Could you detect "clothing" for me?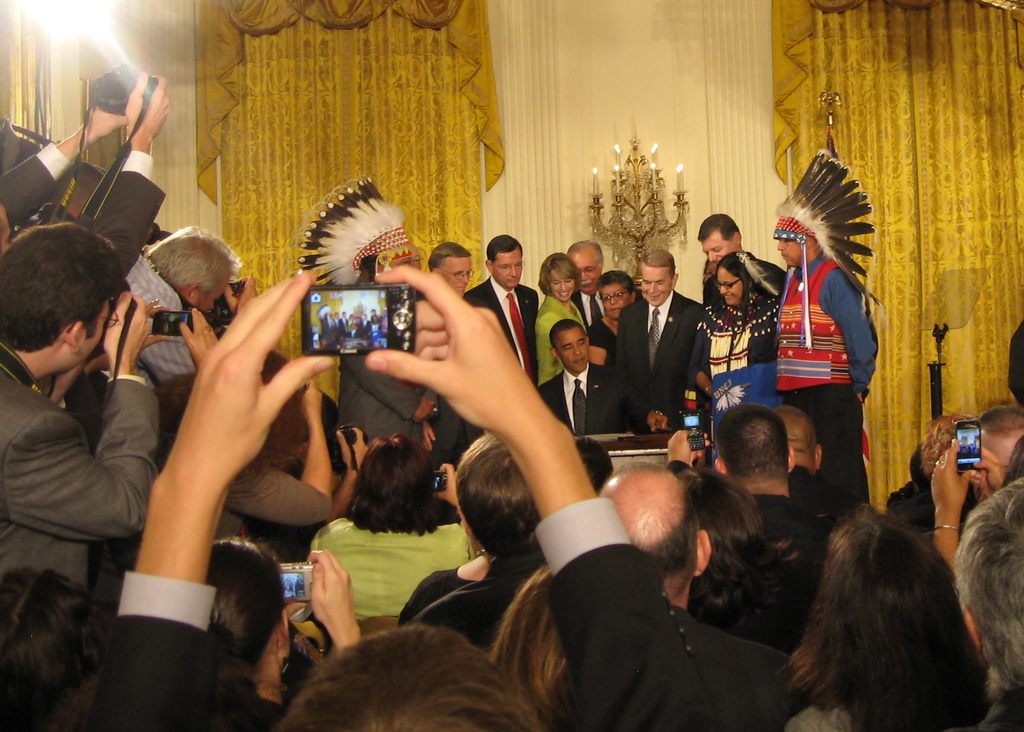
Detection result: (312, 495, 492, 625).
